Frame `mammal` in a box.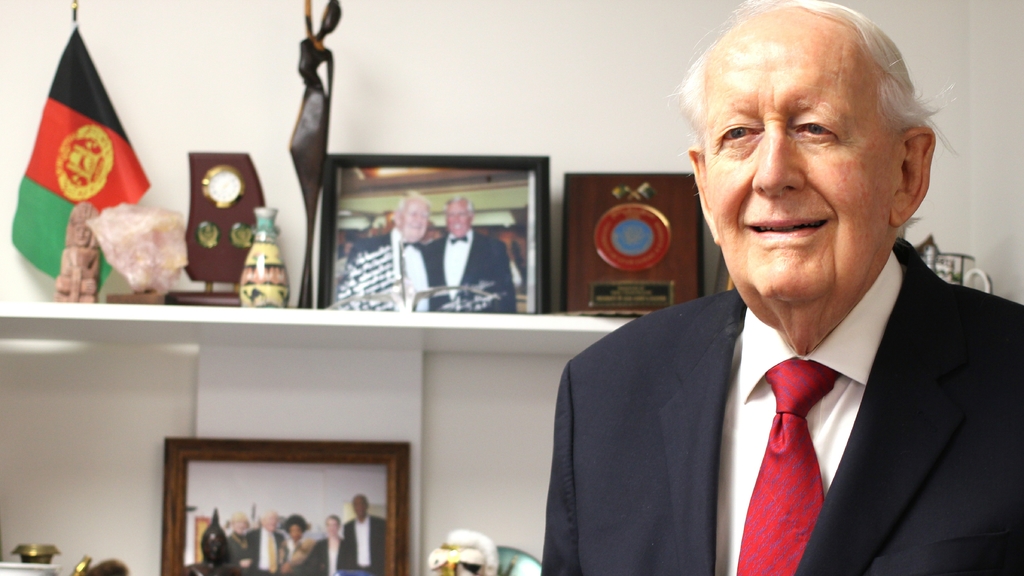
(311, 513, 342, 575).
